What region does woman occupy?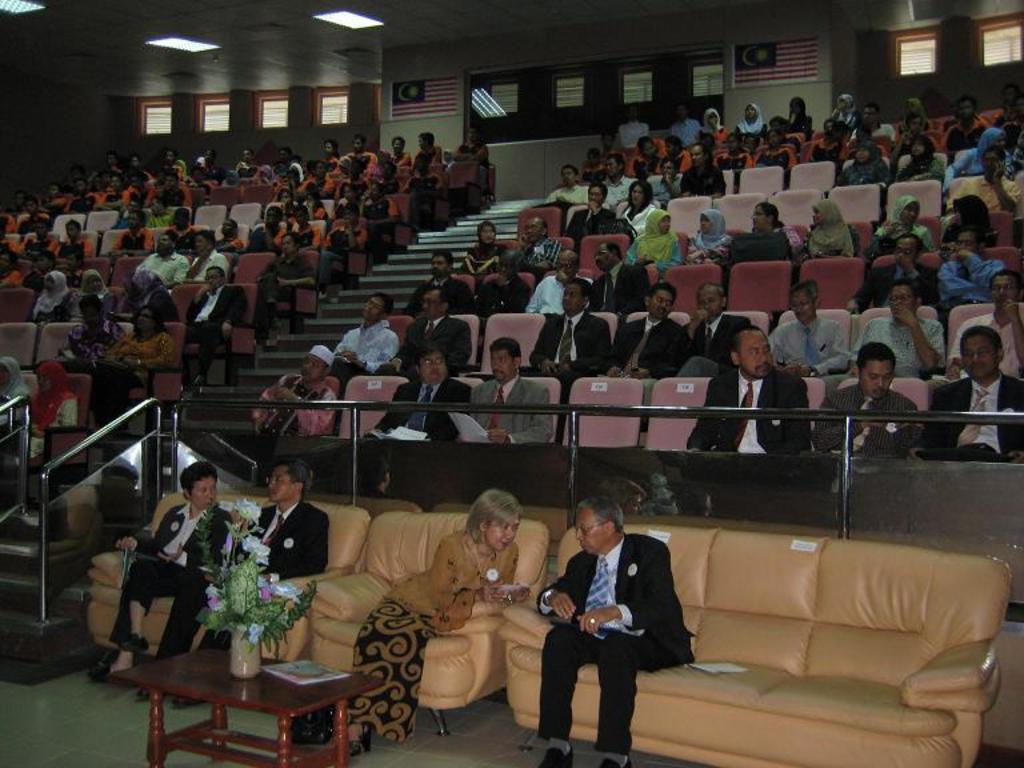
detection(360, 183, 401, 253).
